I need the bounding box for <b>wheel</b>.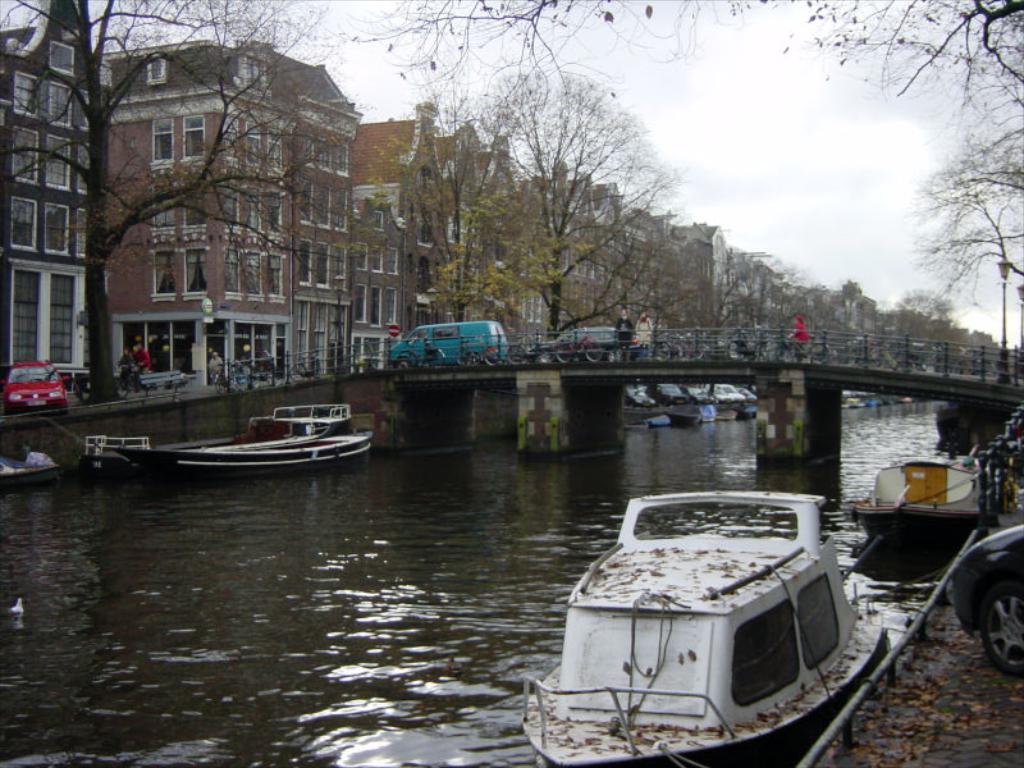
Here it is: (x1=554, y1=342, x2=572, y2=362).
